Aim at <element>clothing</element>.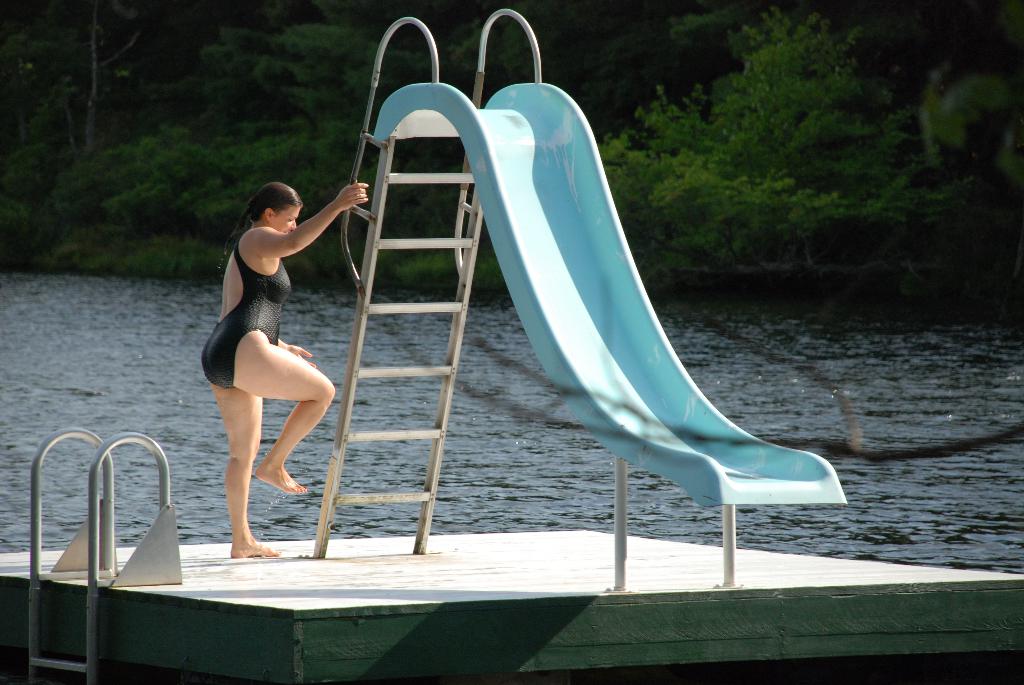
Aimed at 201/240/291/388.
